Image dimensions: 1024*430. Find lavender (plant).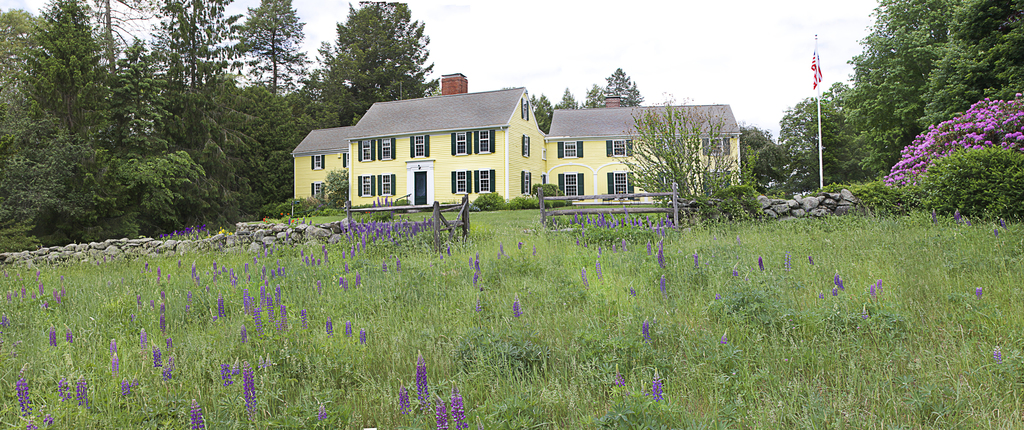
l=72, t=369, r=88, b=399.
